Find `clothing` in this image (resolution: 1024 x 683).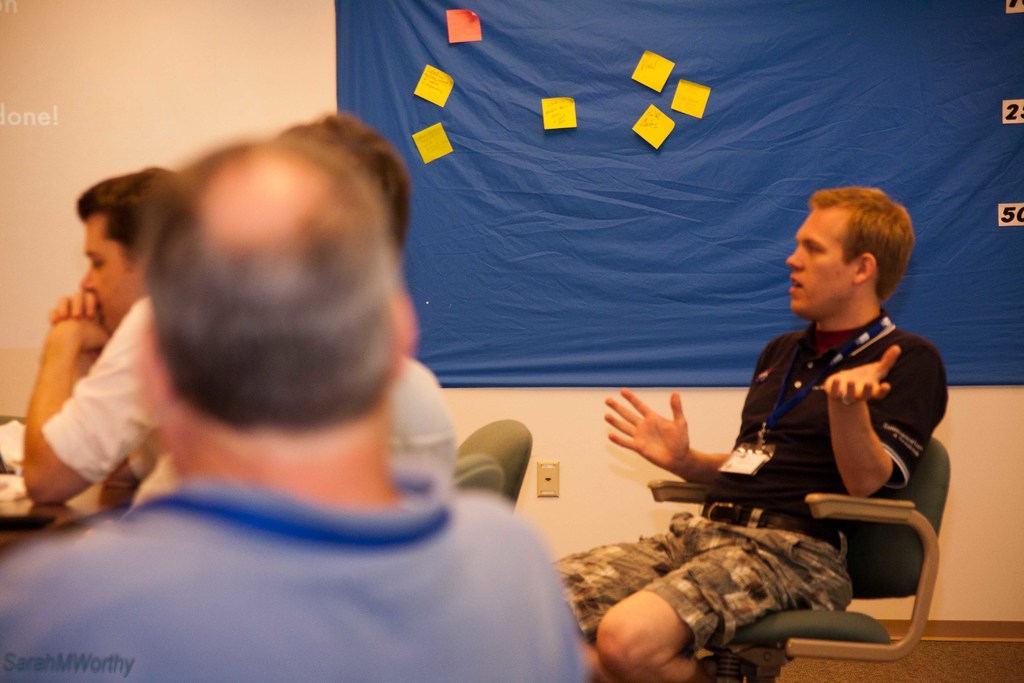
[left=553, top=502, right=856, bottom=663].
